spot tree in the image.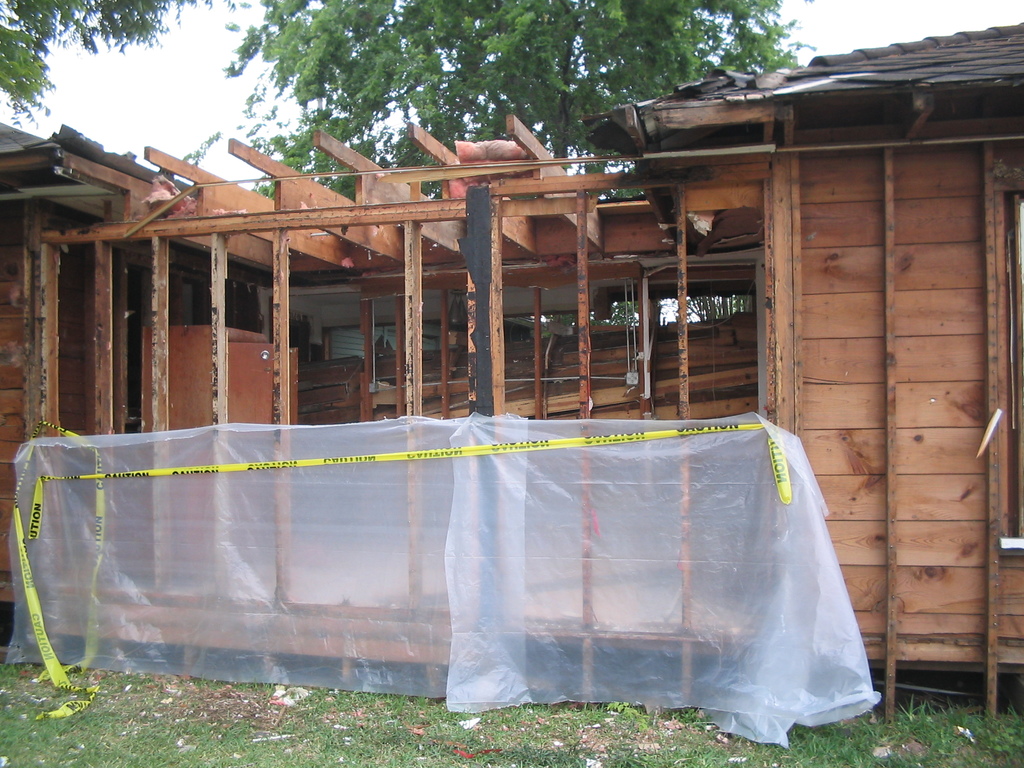
tree found at 0:0:213:132.
